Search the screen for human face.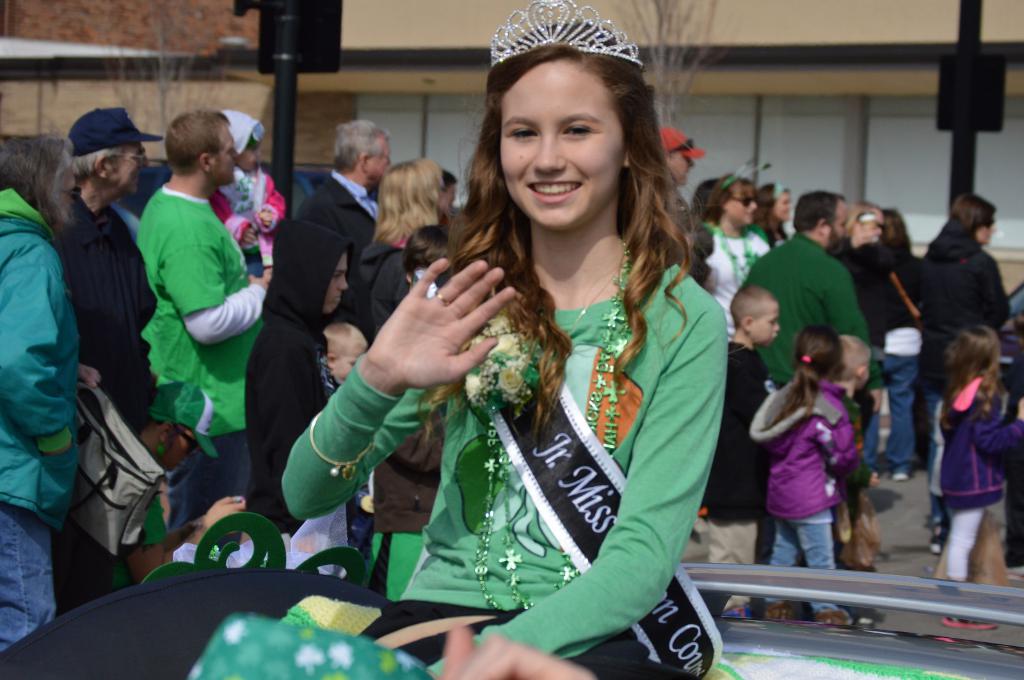
Found at (336,348,365,378).
